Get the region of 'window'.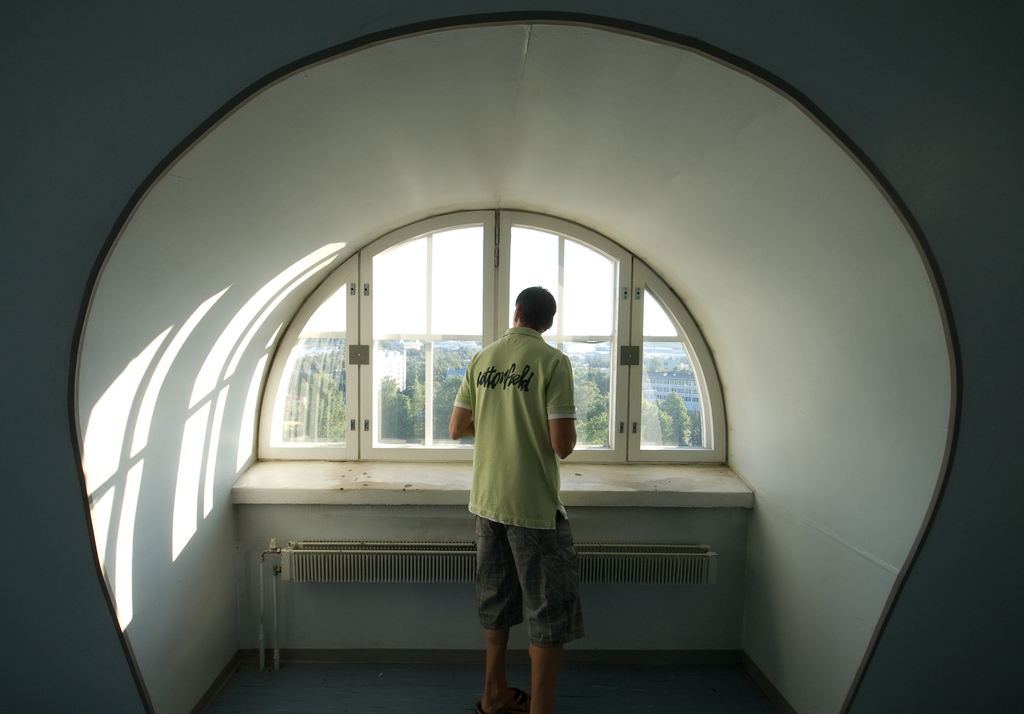
left=260, top=210, right=728, bottom=462.
